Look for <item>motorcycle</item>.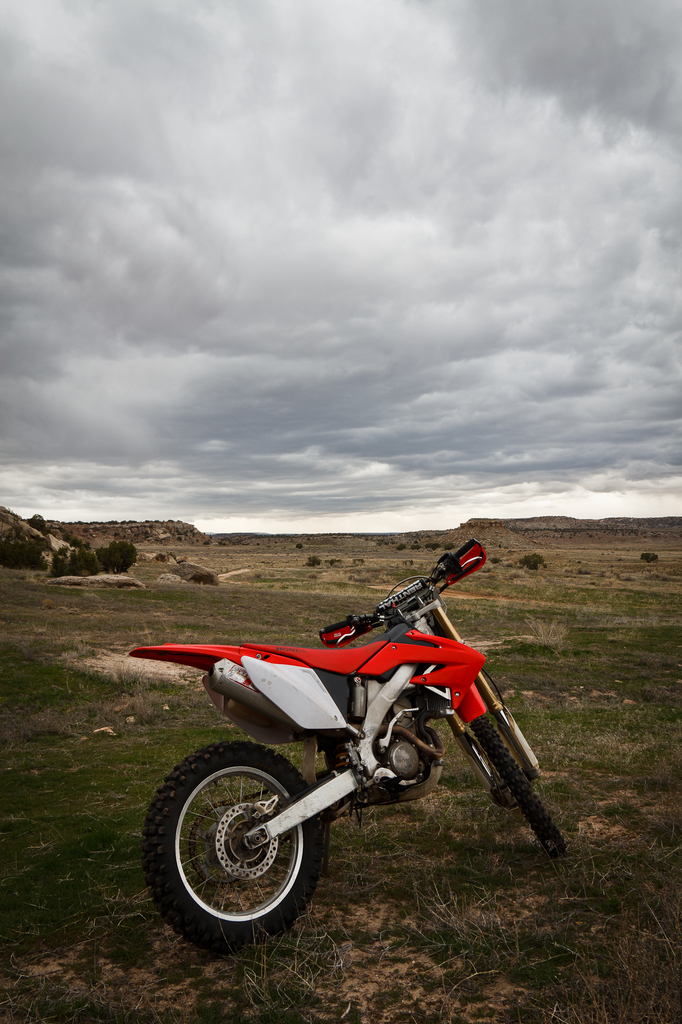
Found: x1=127 y1=559 x2=573 y2=938.
